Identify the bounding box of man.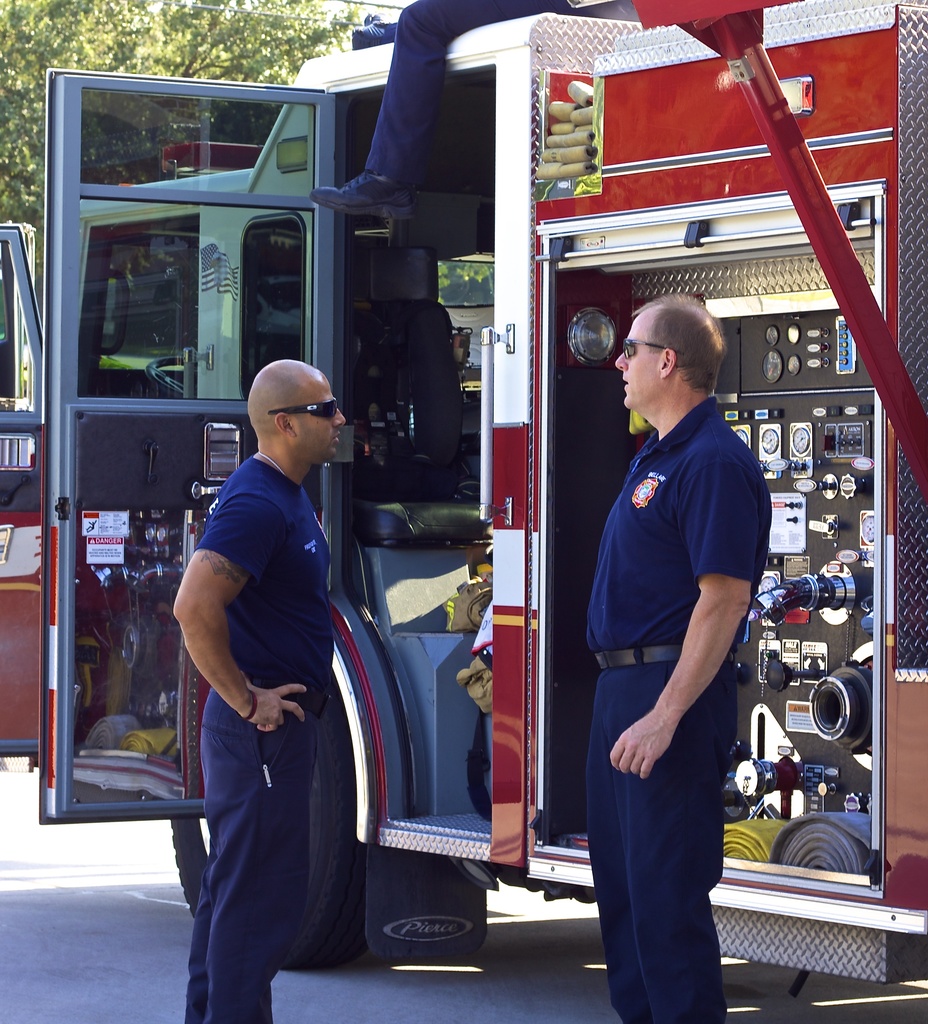
rect(305, 0, 568, 225).
